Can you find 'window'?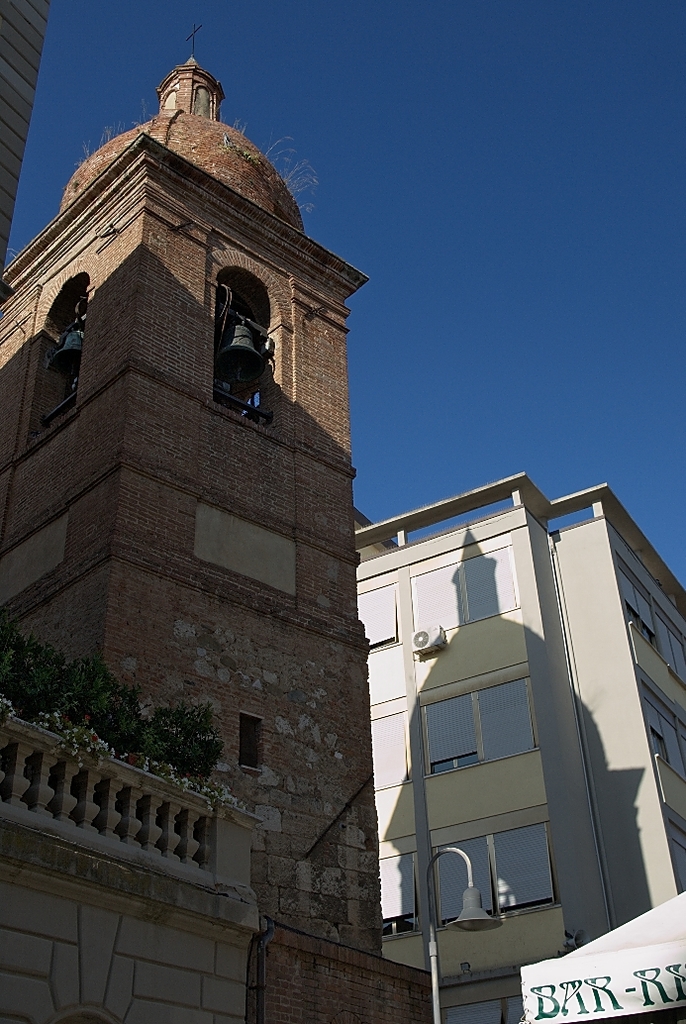
Yes, bounding box: locate(431, 820, 554, 932).
